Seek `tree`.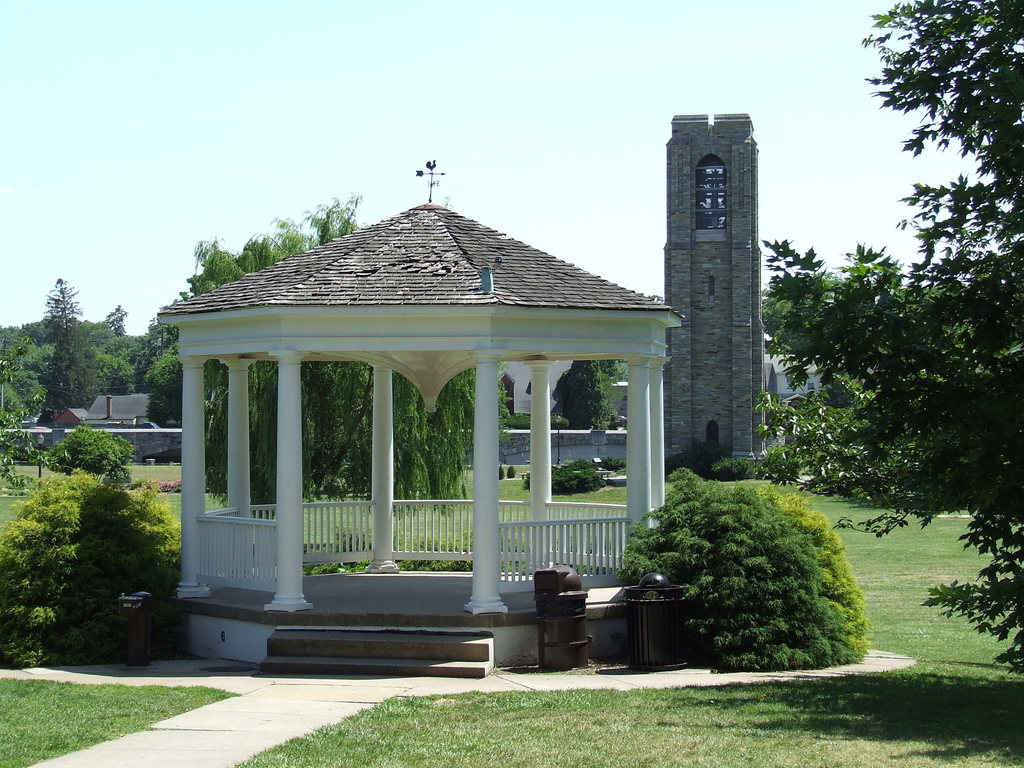
<box>763,0,1023,675</box>.
